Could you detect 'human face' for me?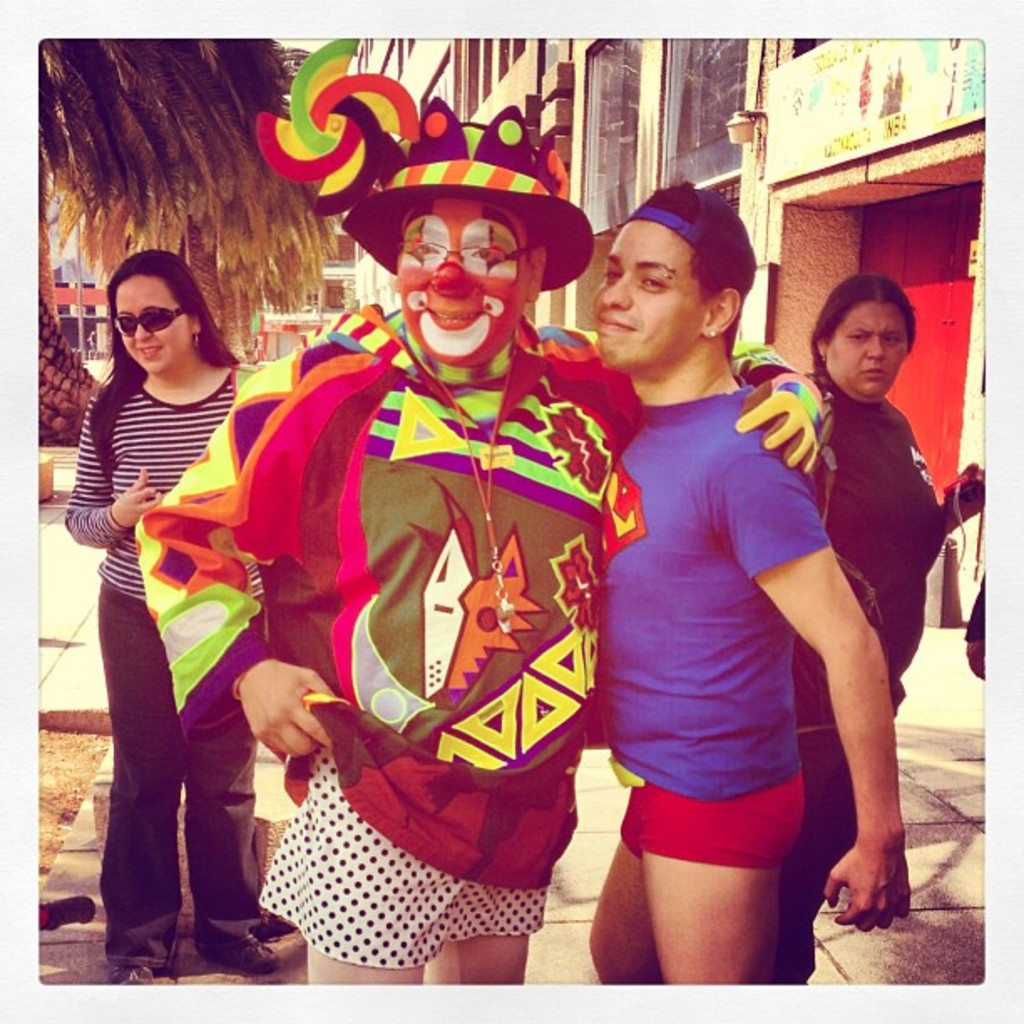
Detection result: (x1=584, y1=212, x2=714, y2=363).
